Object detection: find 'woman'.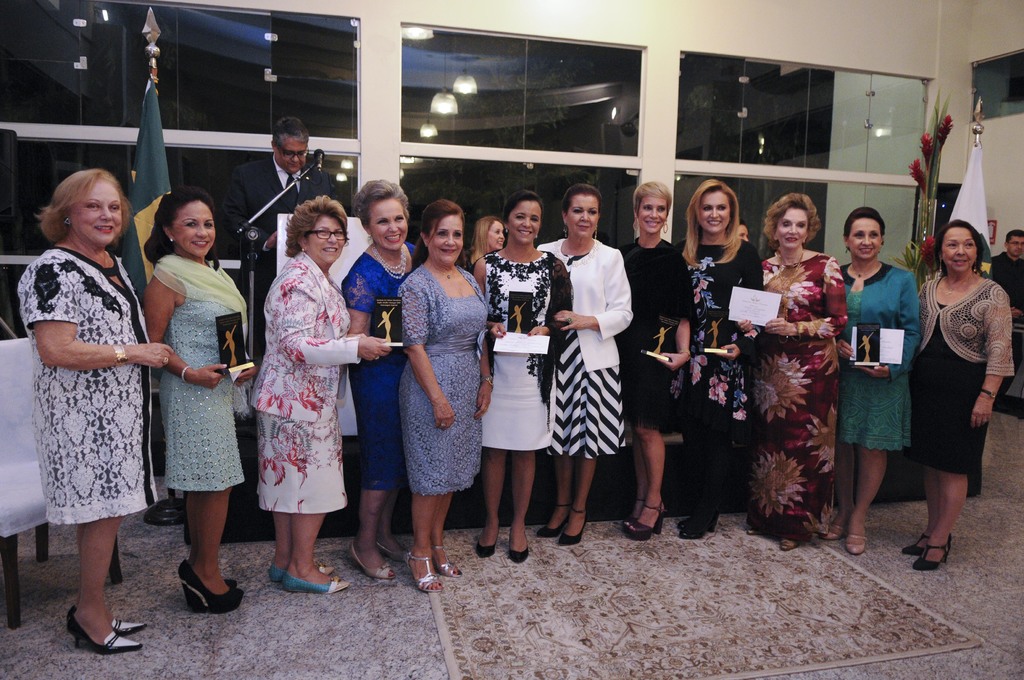
select_region(14, 169, 179, 654).
